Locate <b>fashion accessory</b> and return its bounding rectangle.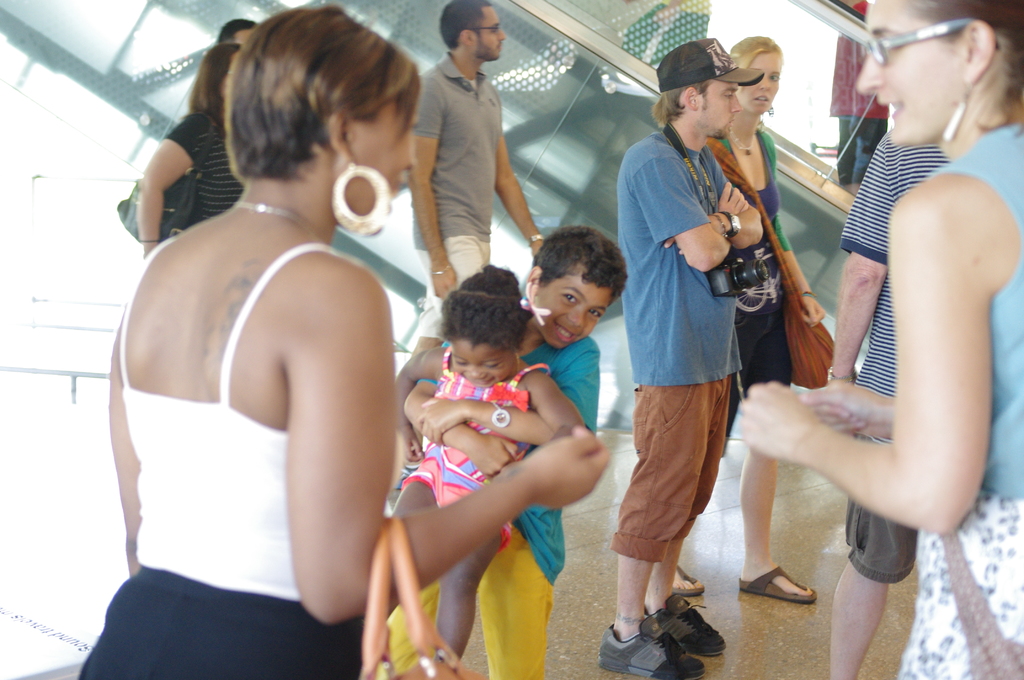
(356, 509, 484, 679).
